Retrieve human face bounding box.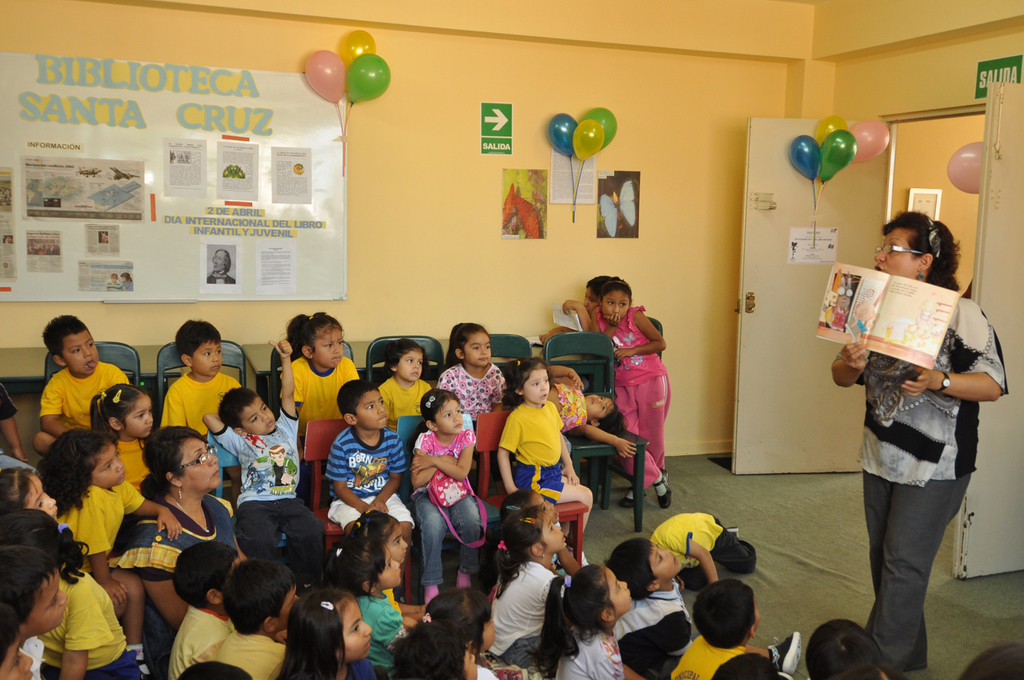
Bounding box: rect(29, 575, 72, 640).
